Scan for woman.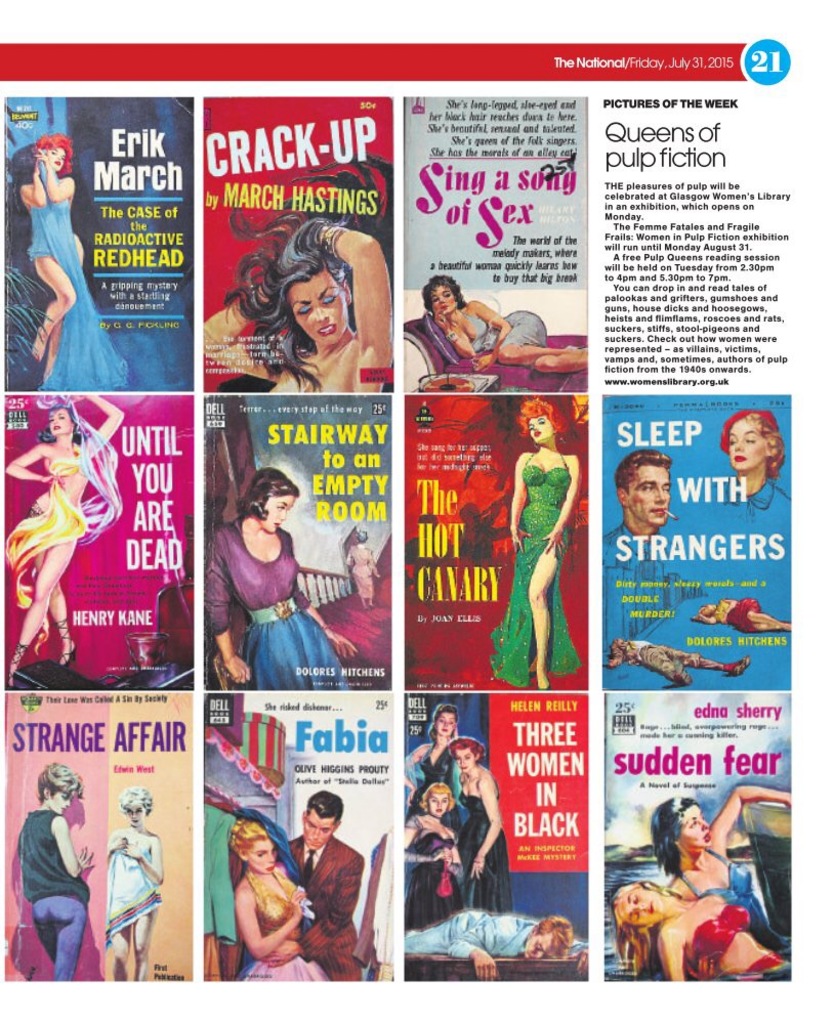
Scan result: [left=230, top=816, right=335, bottom=975].
